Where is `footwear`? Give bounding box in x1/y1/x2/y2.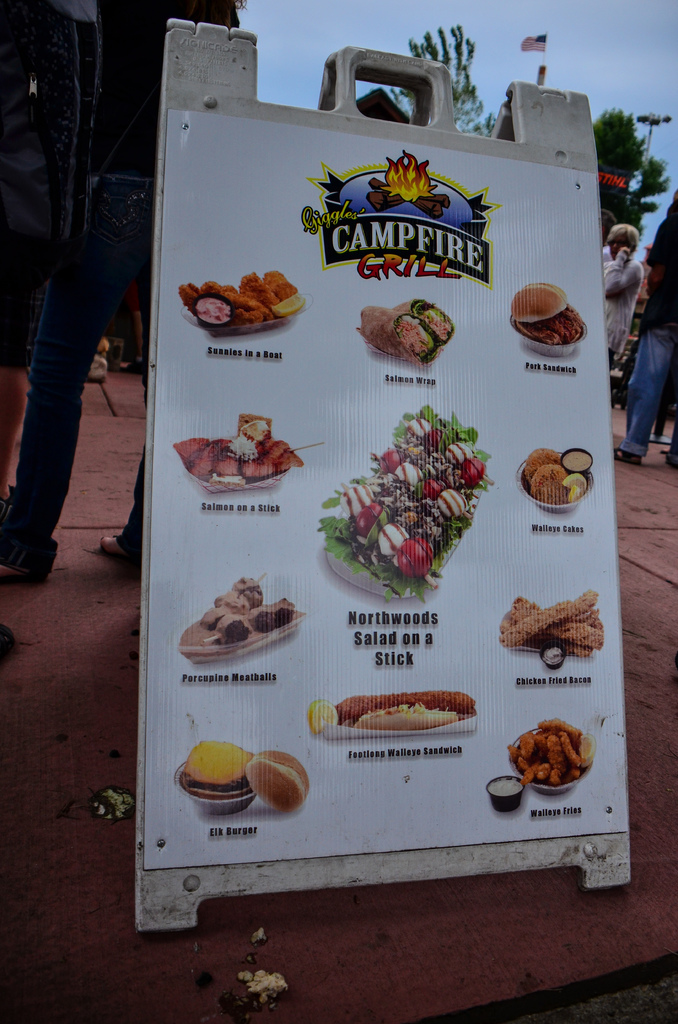
120/362/142/376.
